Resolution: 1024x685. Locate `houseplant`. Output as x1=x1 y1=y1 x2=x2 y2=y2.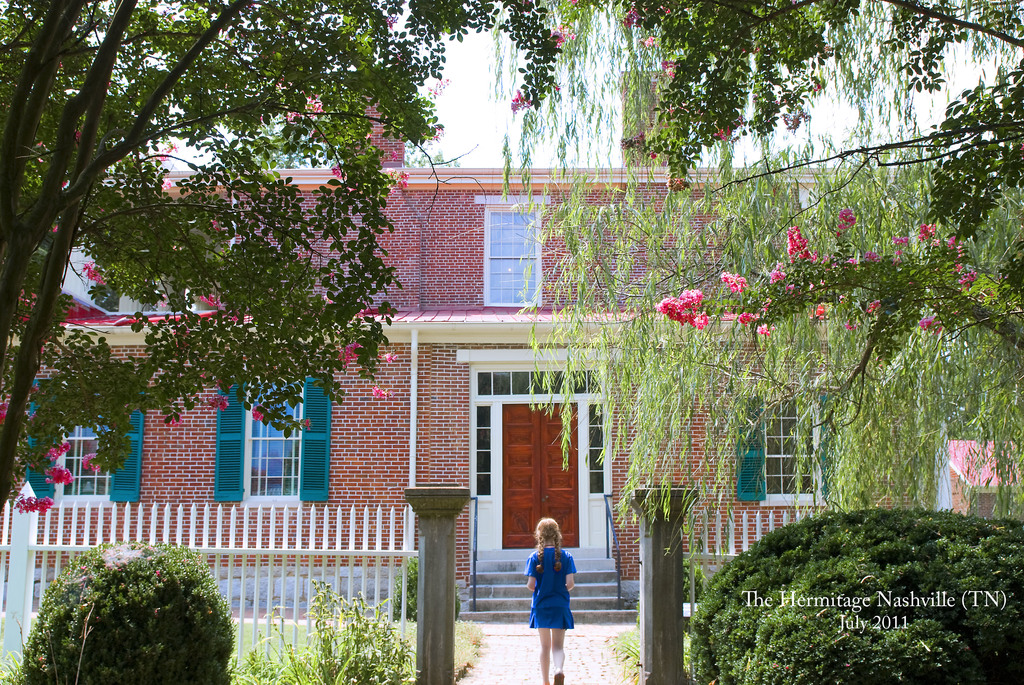
x1=11 y1=532 x2=240 y2=684.
